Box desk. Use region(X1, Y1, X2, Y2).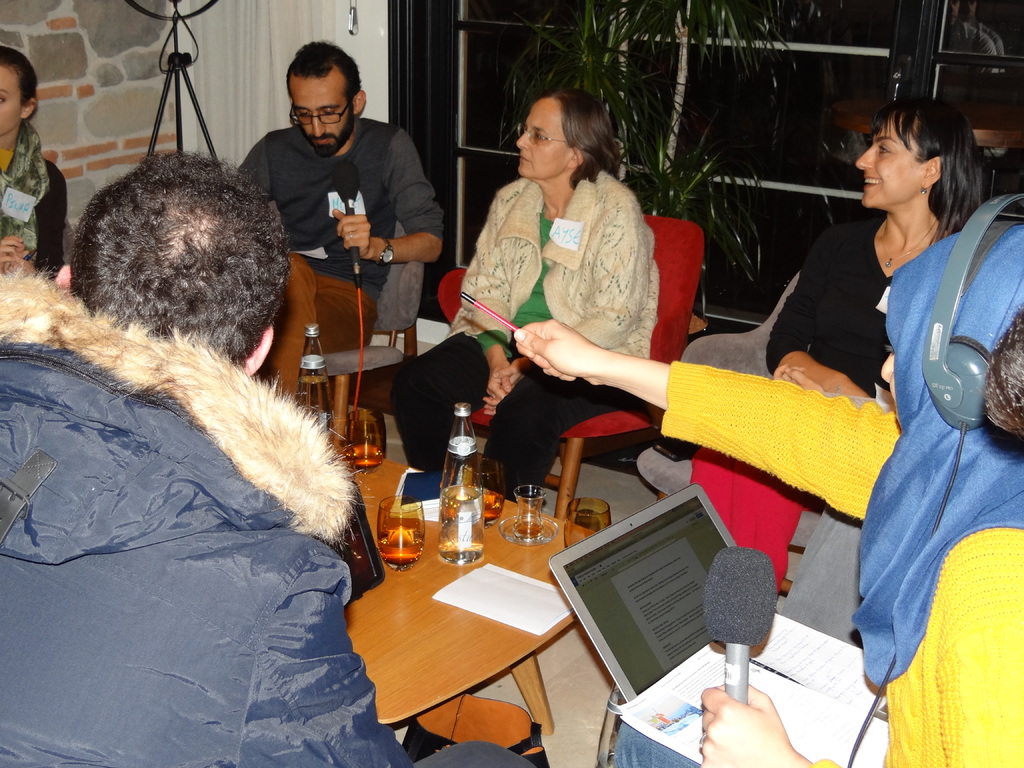
region(325, 438, 633, 767).
